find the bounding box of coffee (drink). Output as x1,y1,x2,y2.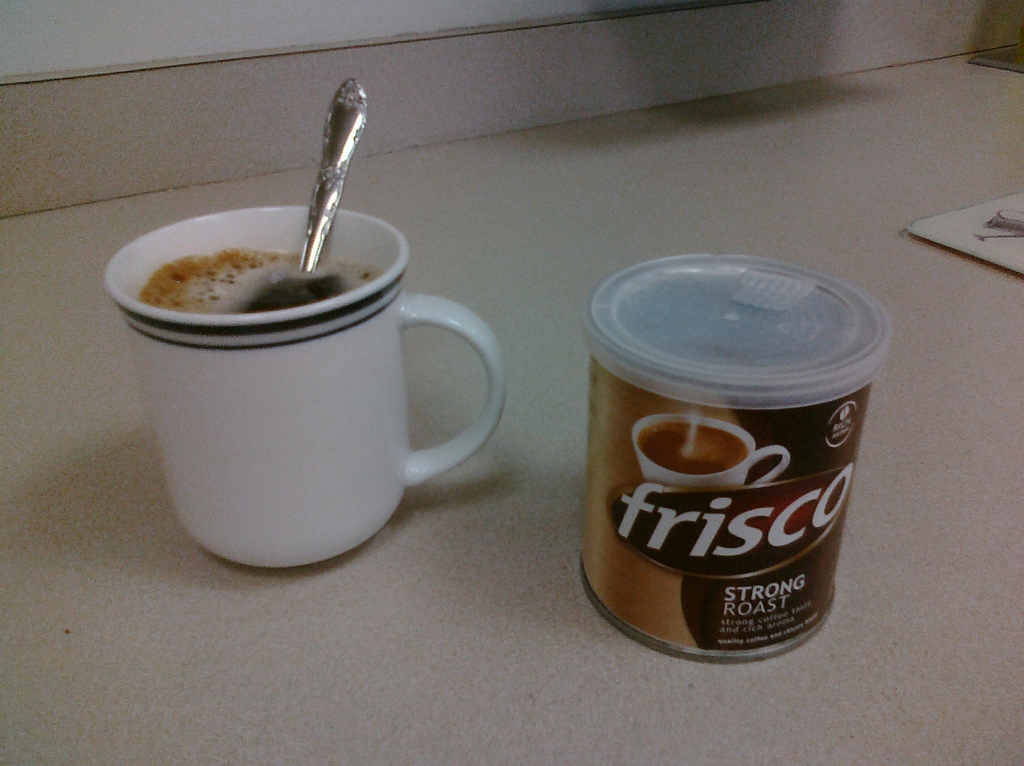
638,420,751,472.
